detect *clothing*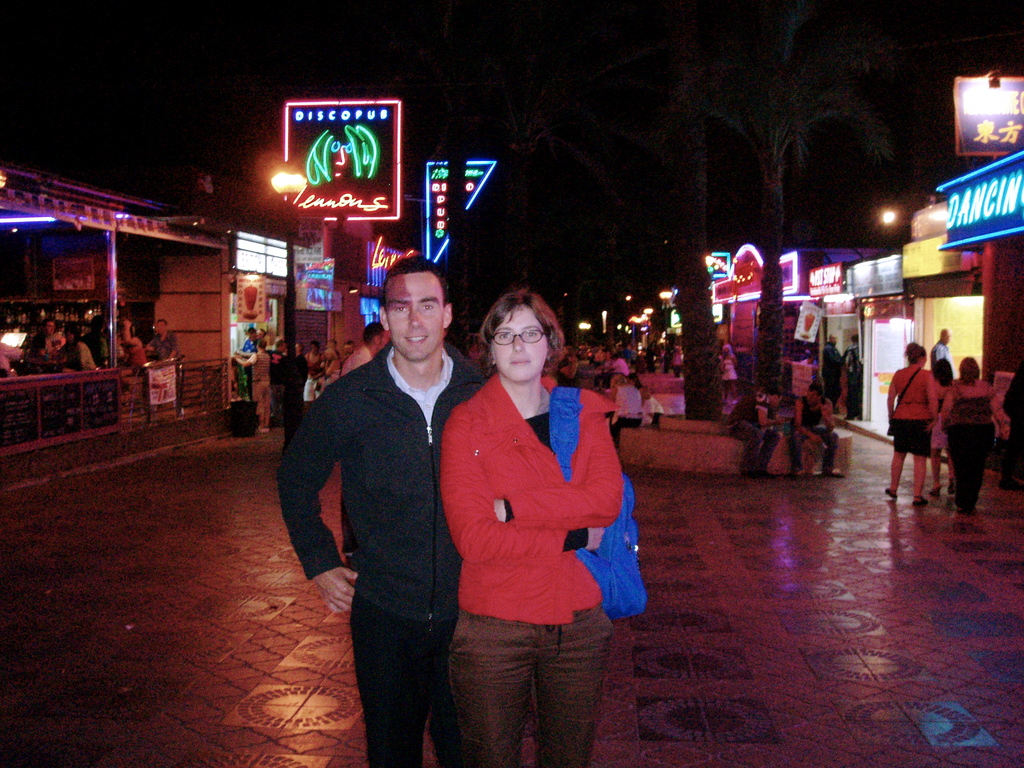
x1=277, y1=340, x2=497, y2=767
